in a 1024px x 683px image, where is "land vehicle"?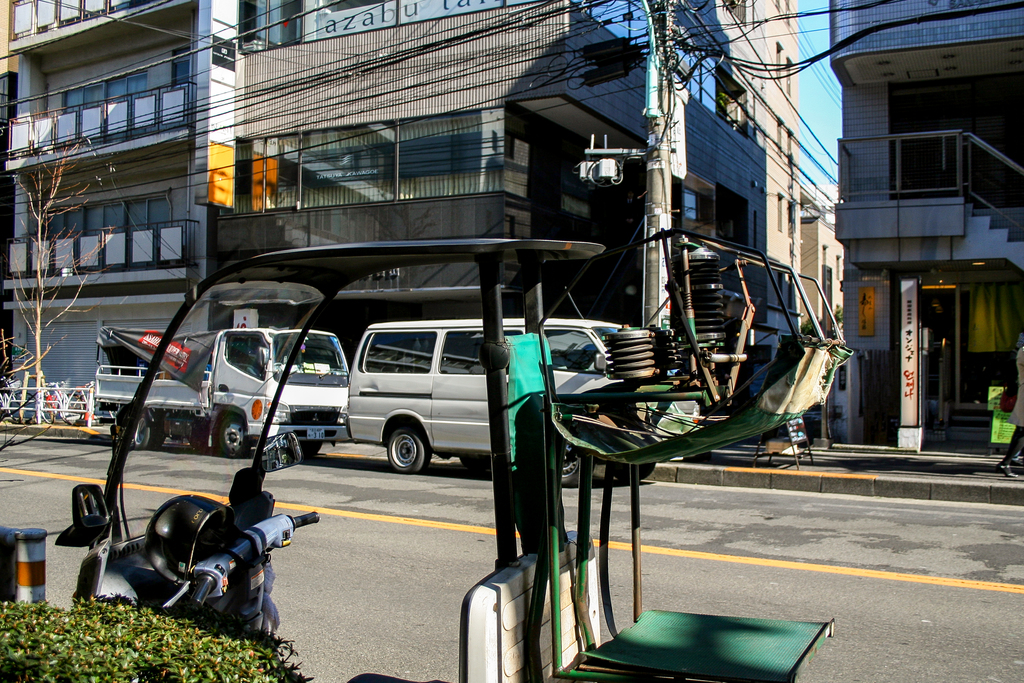
Rect(84, 325, 346, 459).
